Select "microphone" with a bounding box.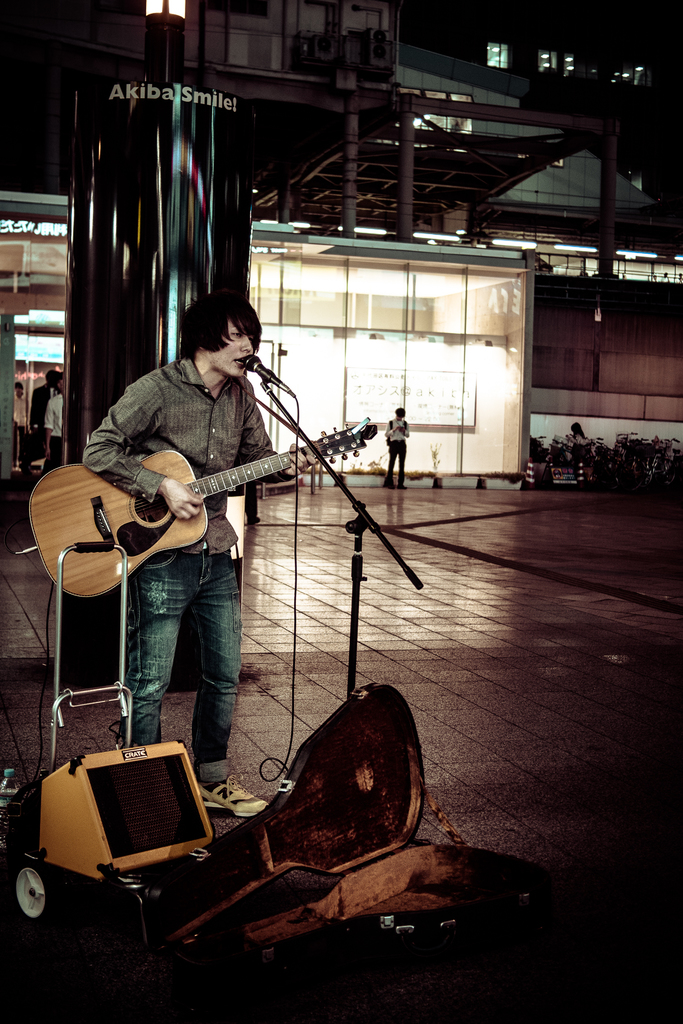
(left=223, top=346, right=299, bottom=389).
